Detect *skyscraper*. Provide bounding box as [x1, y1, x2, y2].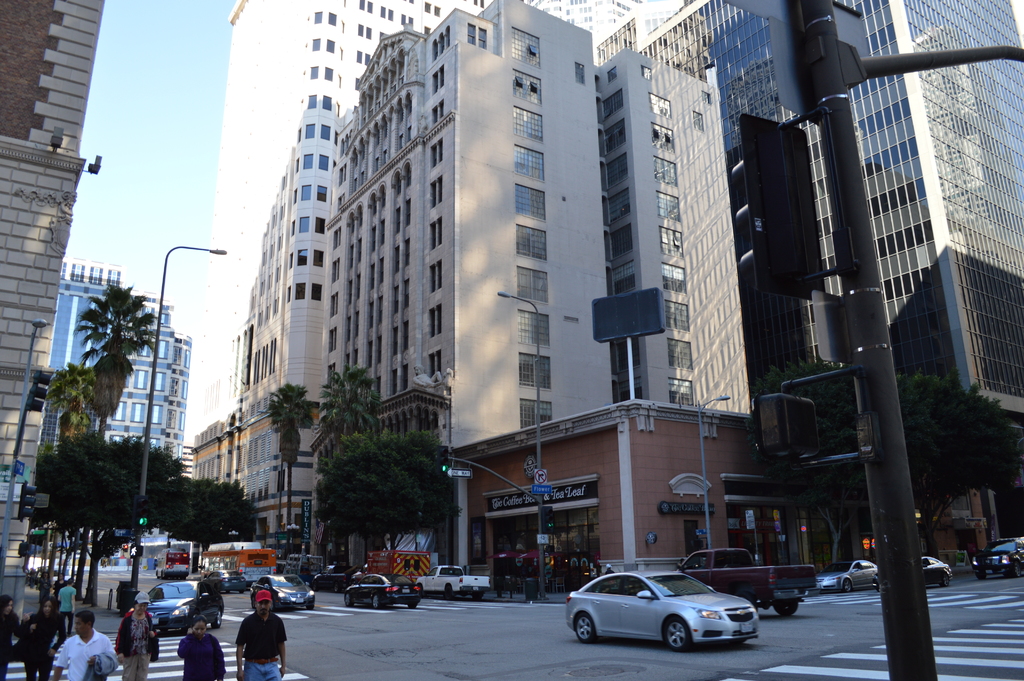
[604, 56, 751, 418].
